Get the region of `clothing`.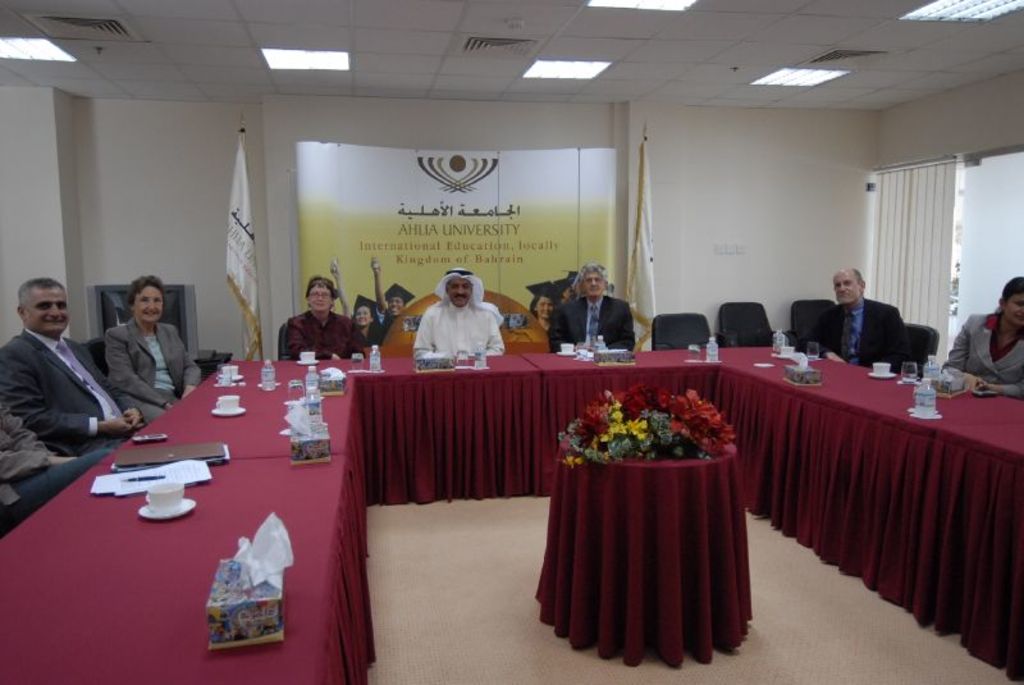
416 265 511 364.
